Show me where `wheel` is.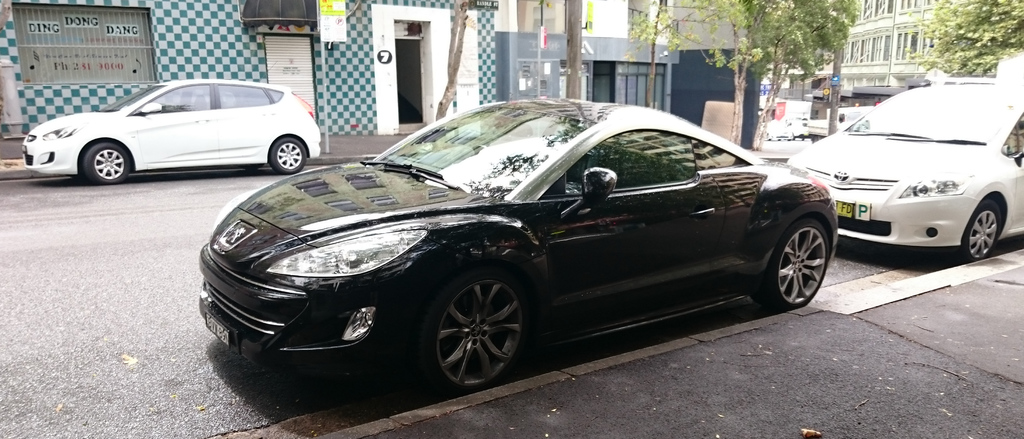
`wheel` is at <bbox>271, 140, 305, 173</bbox>.
